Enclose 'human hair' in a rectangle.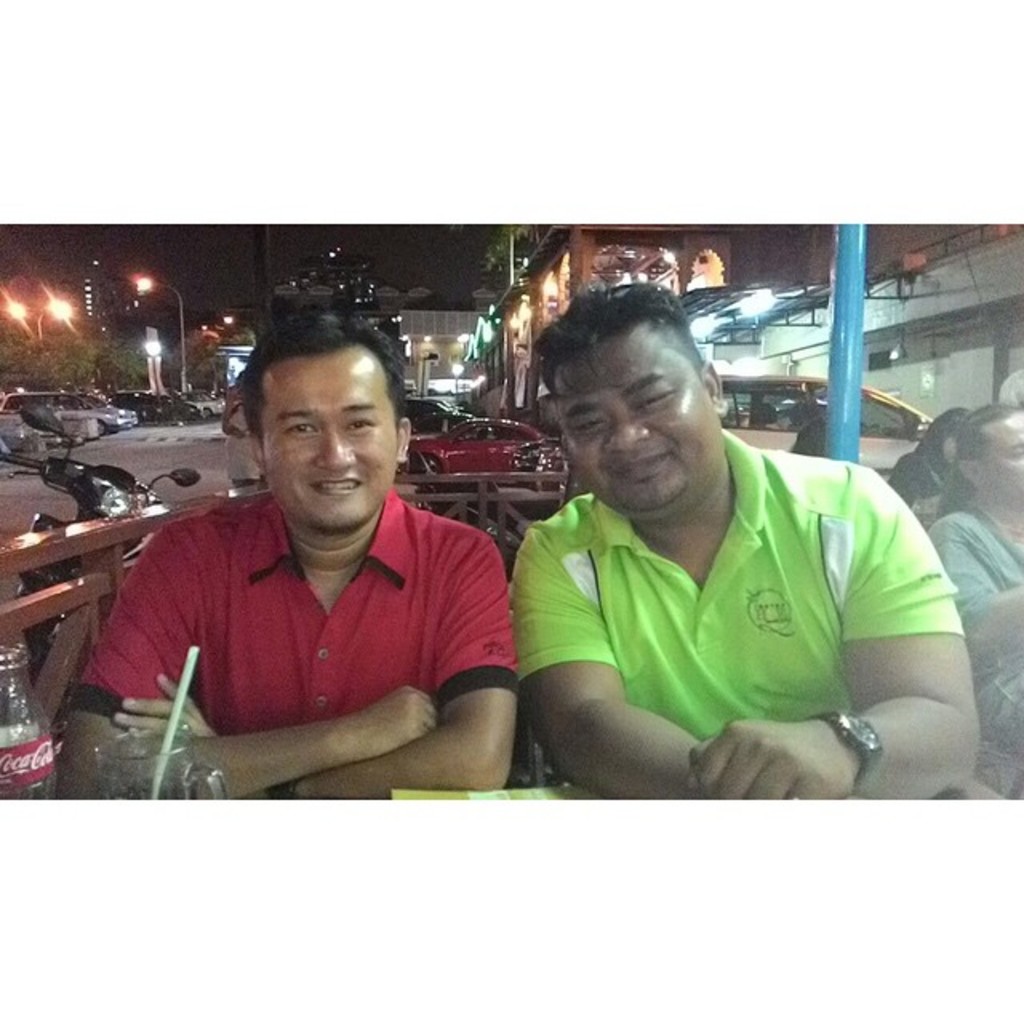
bbox=[934, 410, 1022, 517].
